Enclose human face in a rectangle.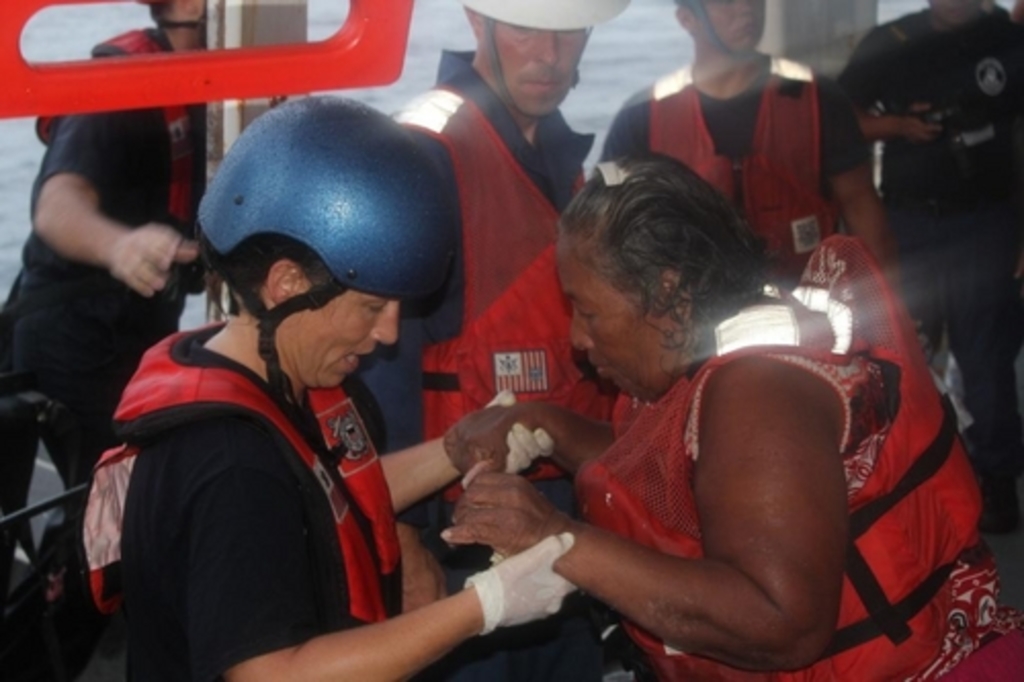
x1=551 y1=242 x2=678 y2=399.
